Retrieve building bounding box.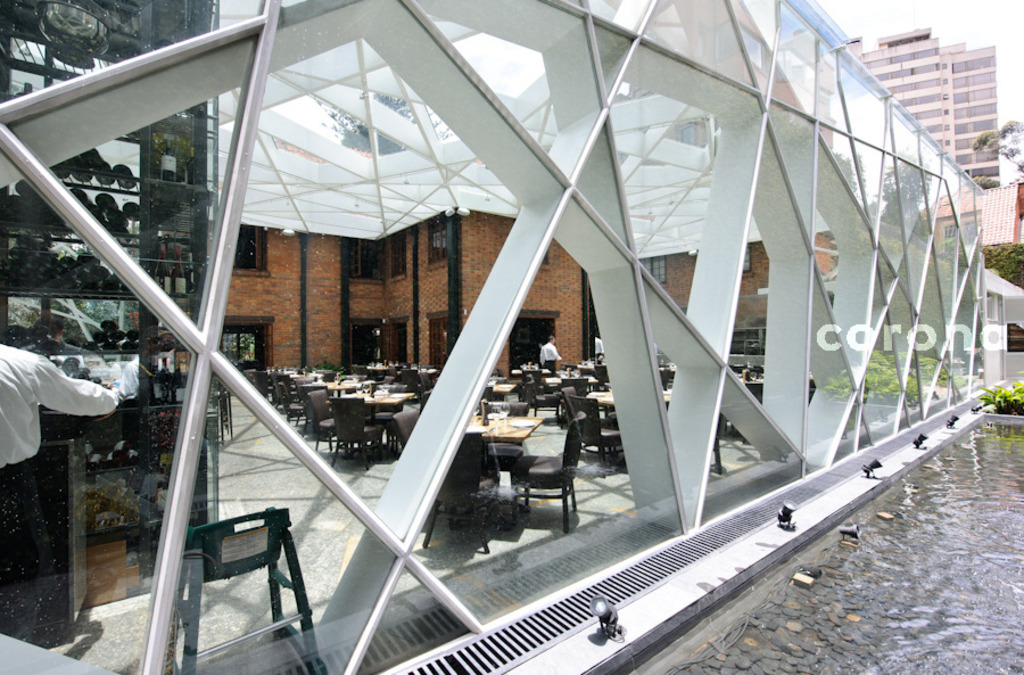
Bounding box: {"x1": 0, "y1": 0, "x2": 1007, "y2": 674}.
